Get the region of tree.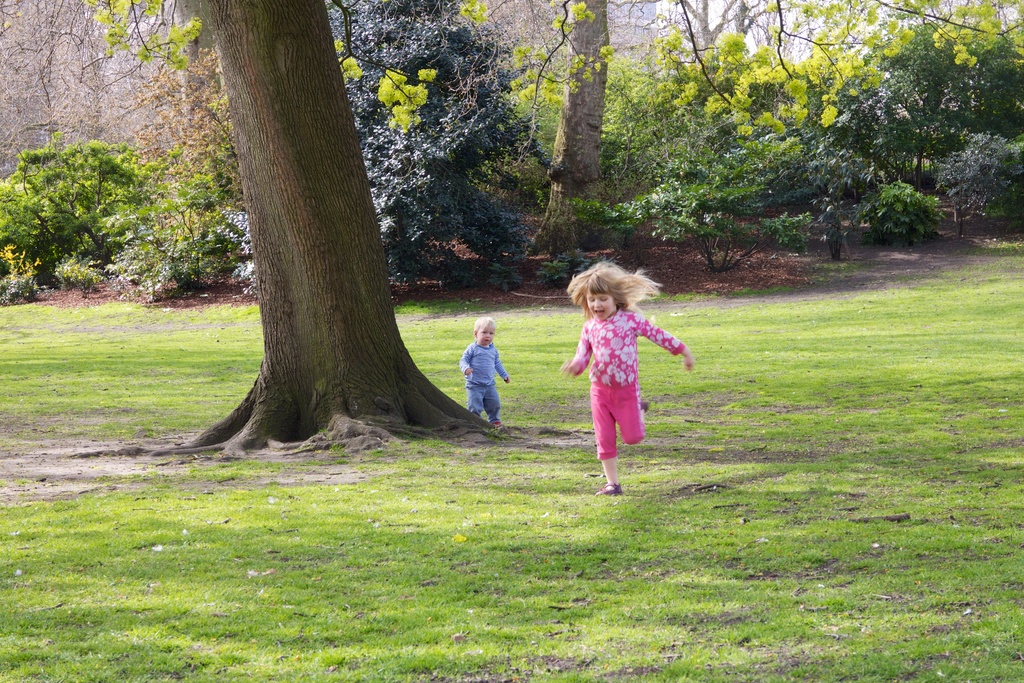
6:121:194:304.
